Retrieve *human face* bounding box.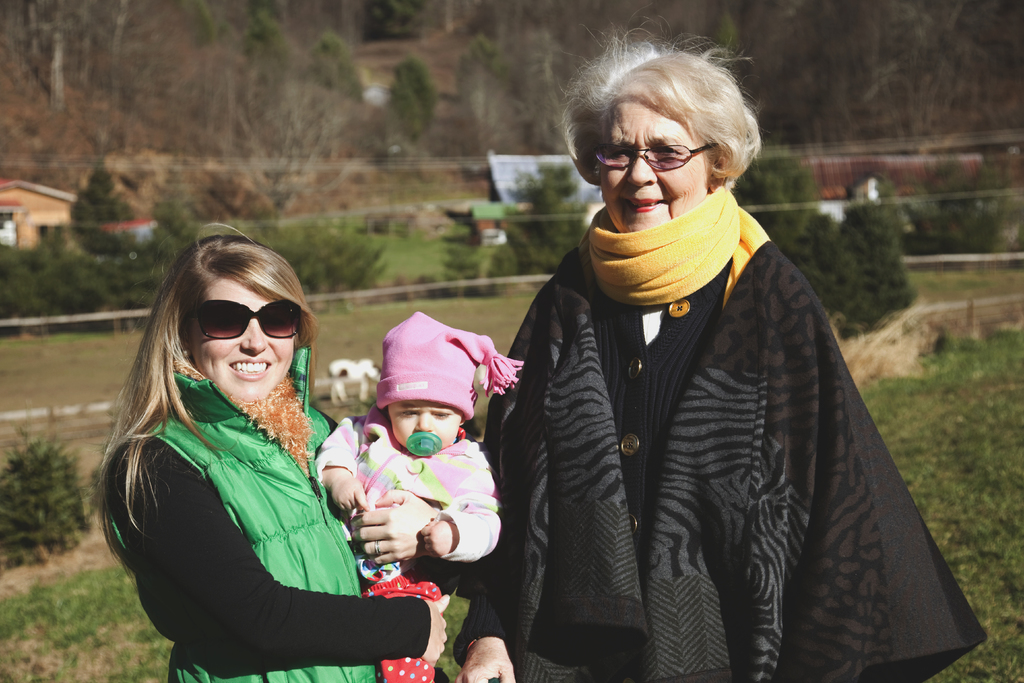
Bounding box: 195:281:296:404.
